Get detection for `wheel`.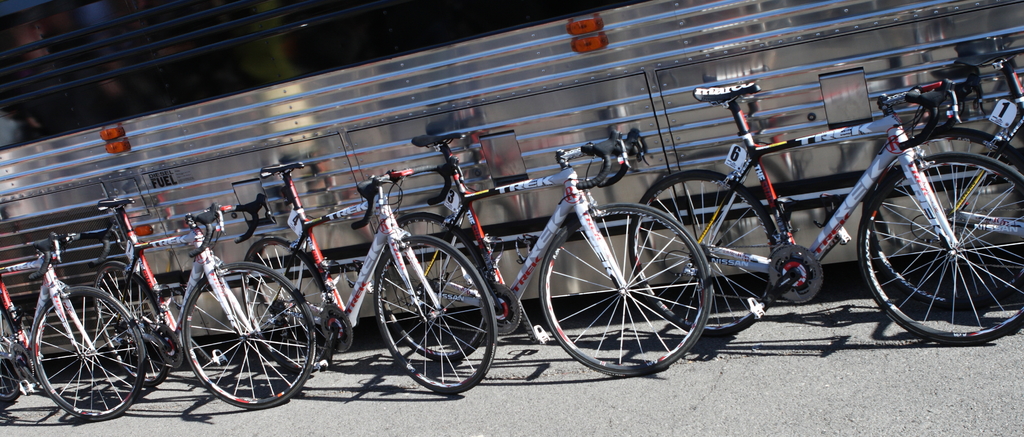
Detection: l=537, t=207, r=718, b=388.
